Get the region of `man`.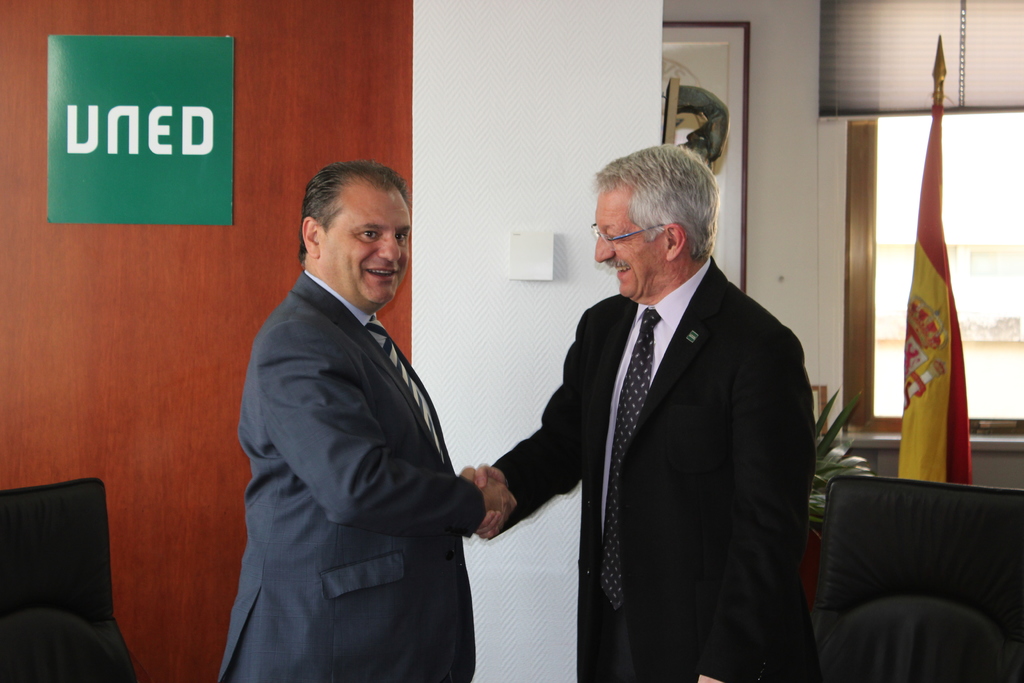
select_region(217, 135, 515, 670).
